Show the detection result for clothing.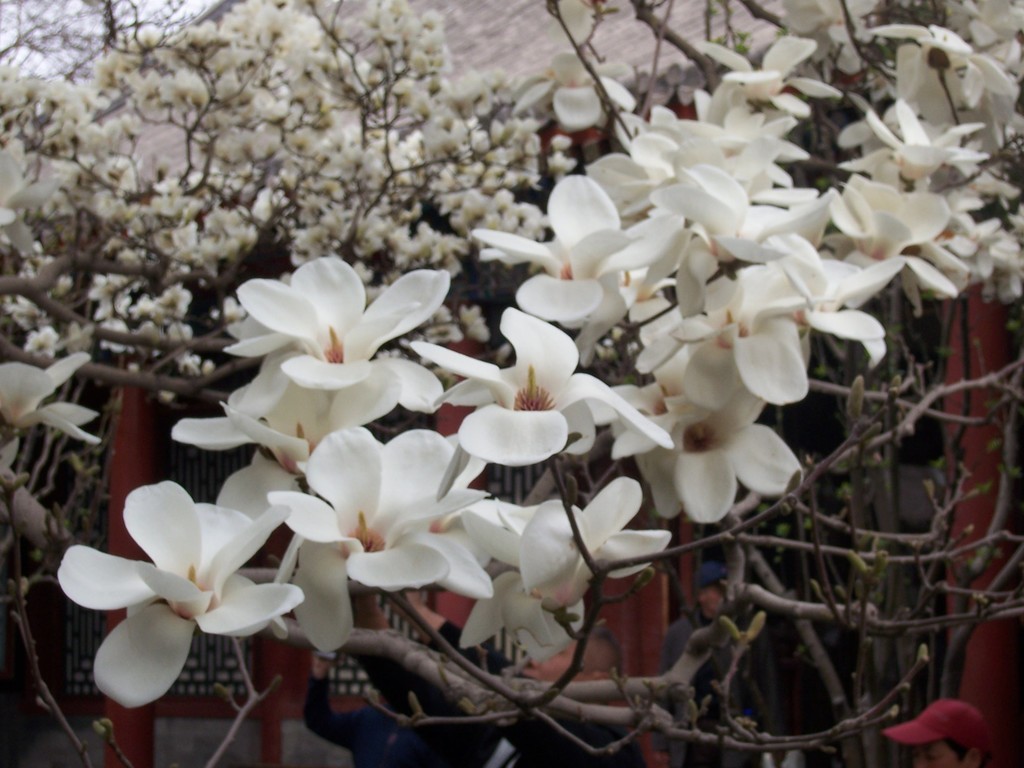
box(489, 693, 635, 763).
